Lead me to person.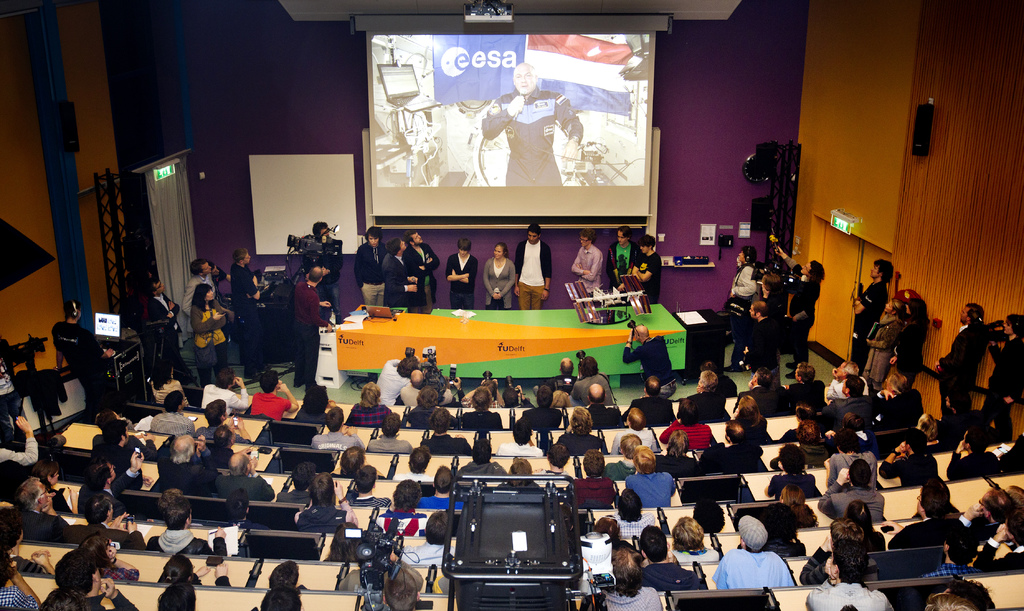
Lead to (left=891, top=295, right=936, bottom=387).
